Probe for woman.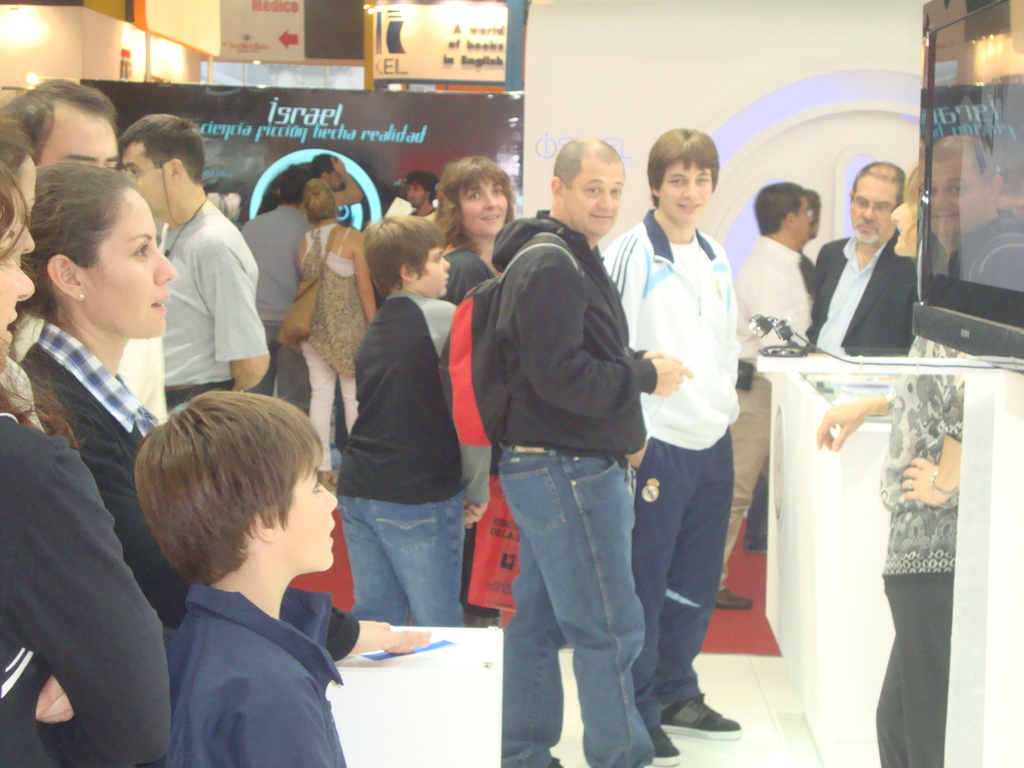
Probe result: crop(429, 153, 516, 307).
